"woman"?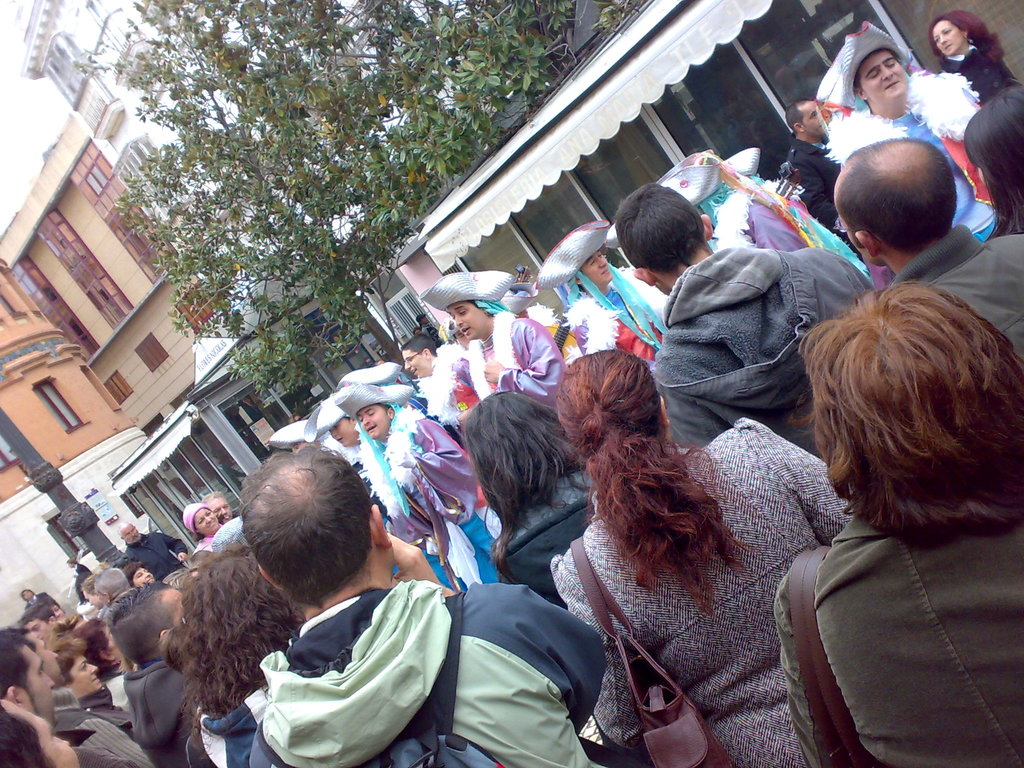
left=178, top=502, right=225, bottom=553
